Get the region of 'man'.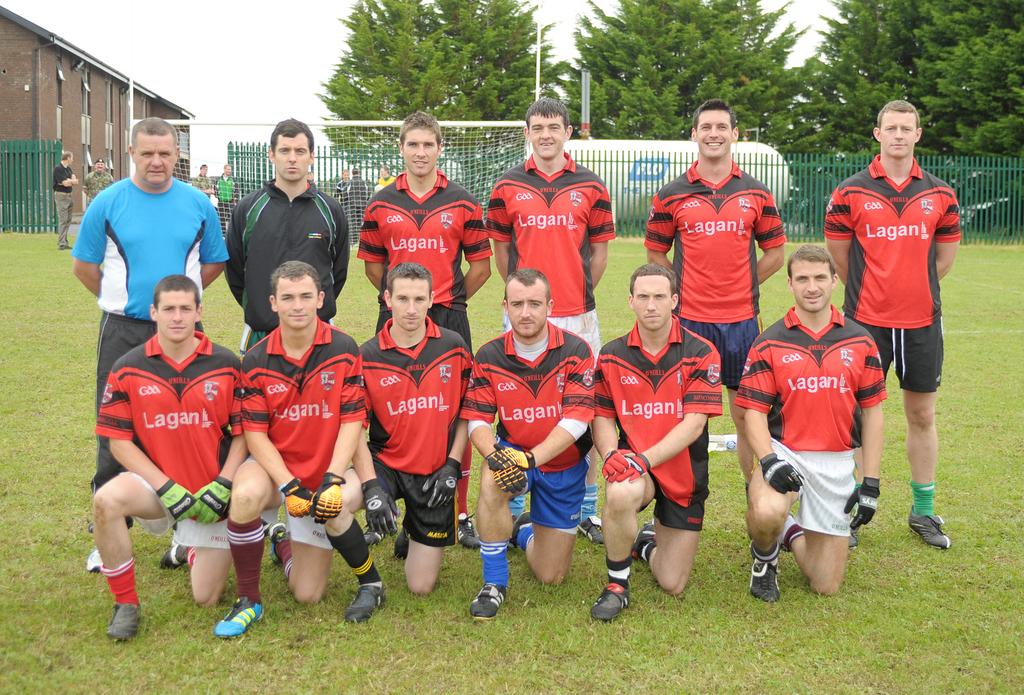
Rect(484, 92, 627, 359).
